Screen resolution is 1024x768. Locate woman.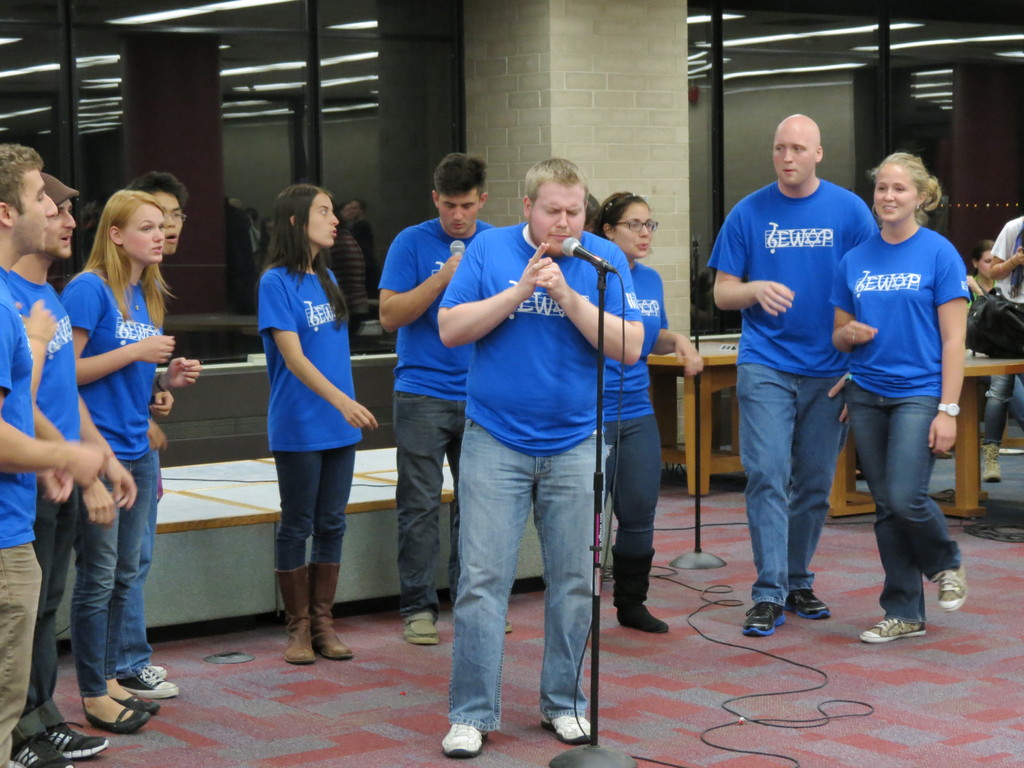
[x1=586, y1=189, x2=706, y2=636].
